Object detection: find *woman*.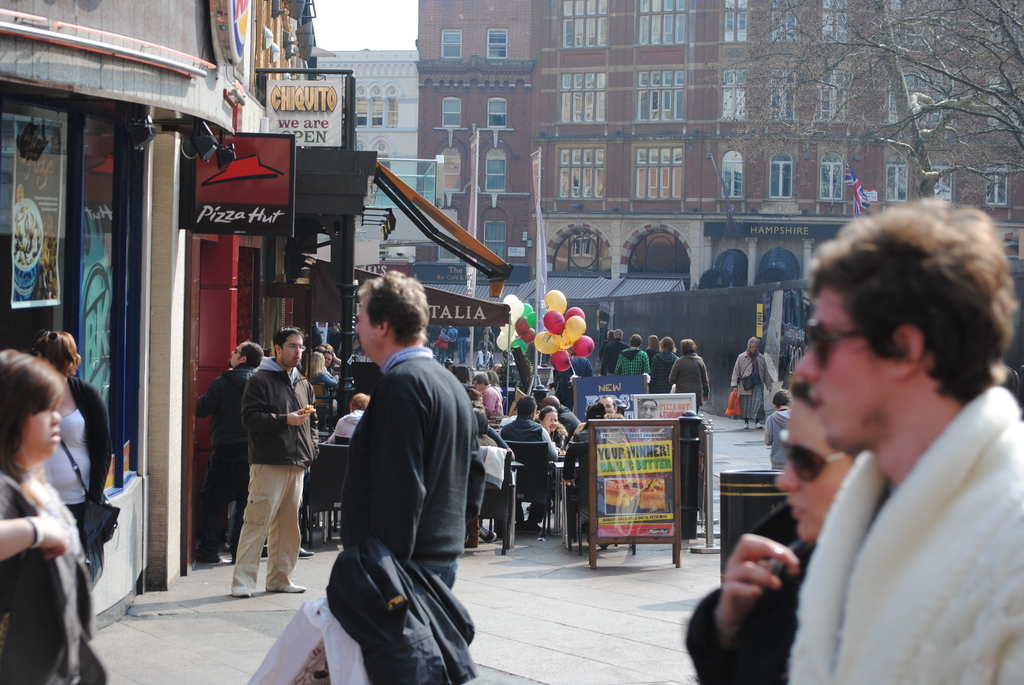
BBox(0, 347, 86, 684).
